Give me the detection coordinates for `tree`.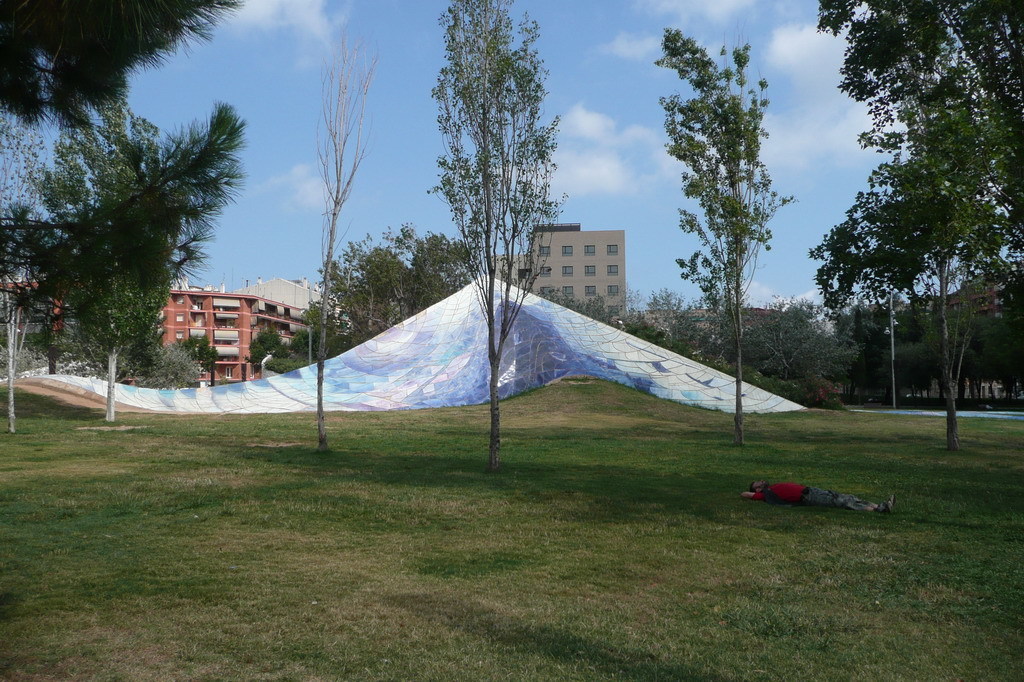
pyautogui.locateOnScreen(809, 0, 1023, 448).
